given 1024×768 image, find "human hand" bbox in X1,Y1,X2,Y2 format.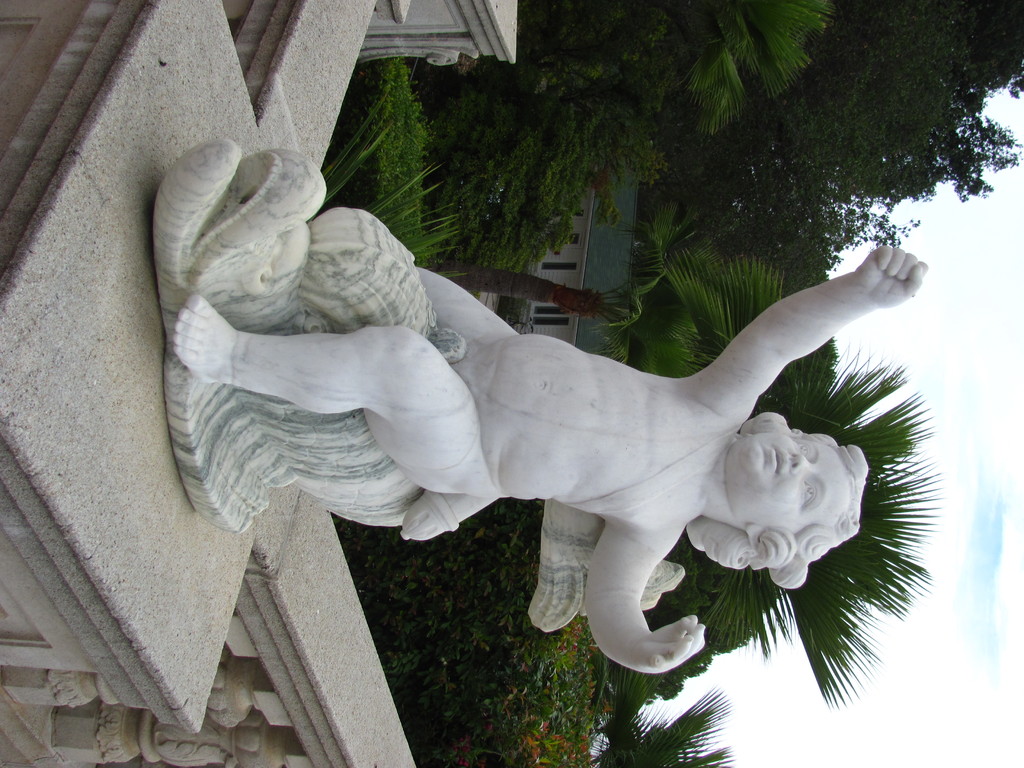
830,237,940,319.
